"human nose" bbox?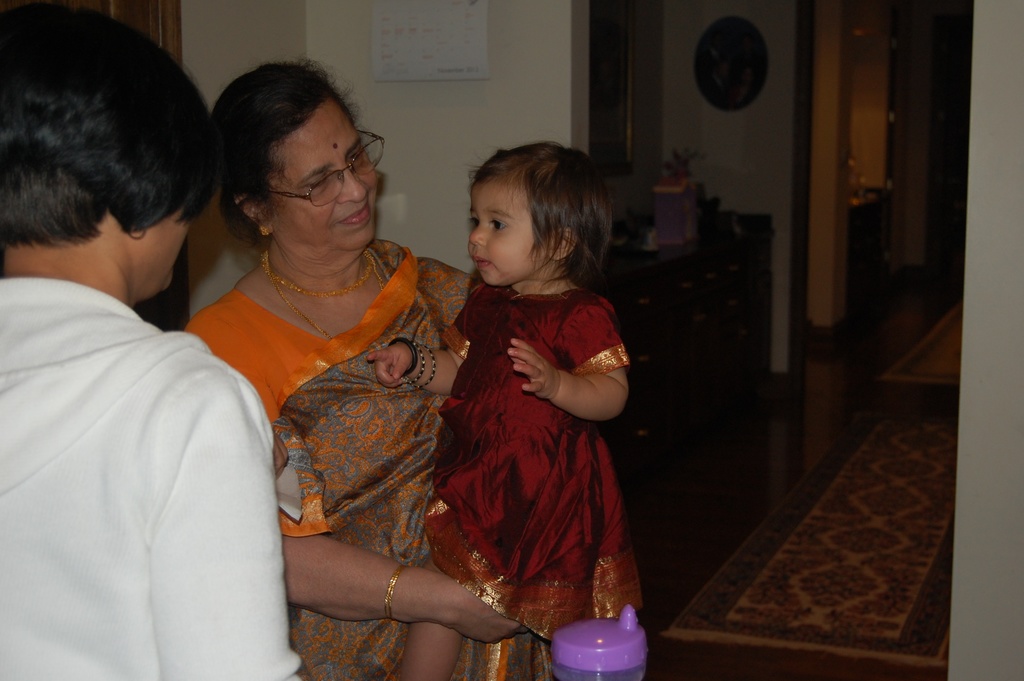
box(470, 222, 487, 245)
